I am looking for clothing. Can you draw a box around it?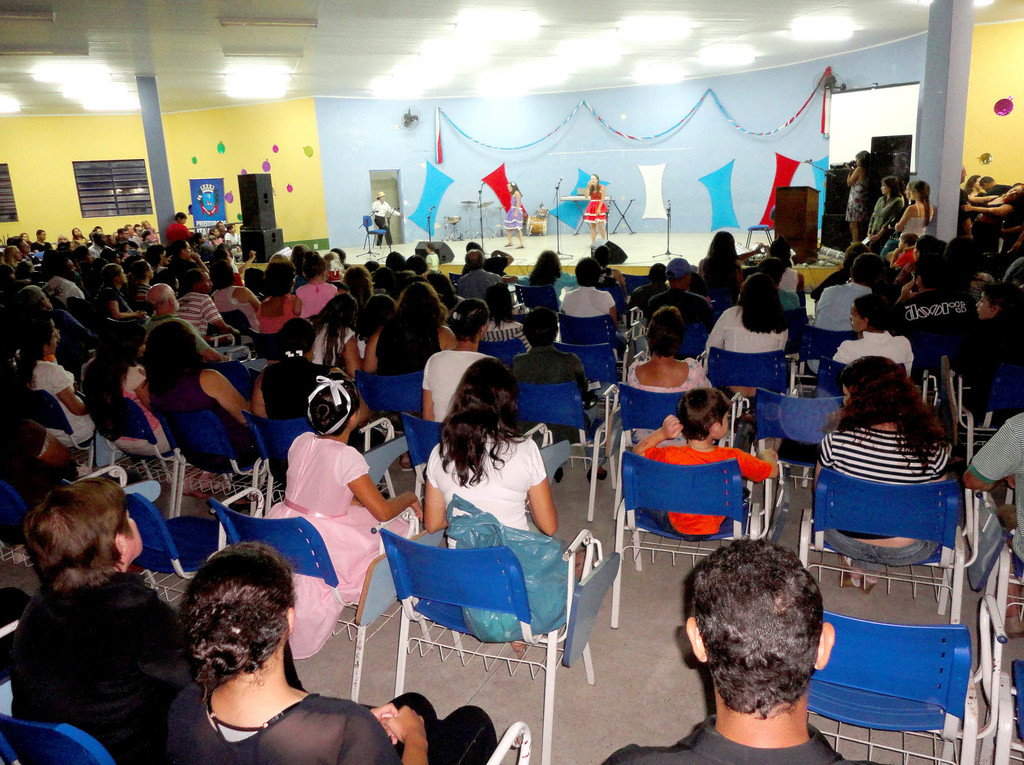
Sure, the bounding box is select_region(628, 352, 736, 435).
